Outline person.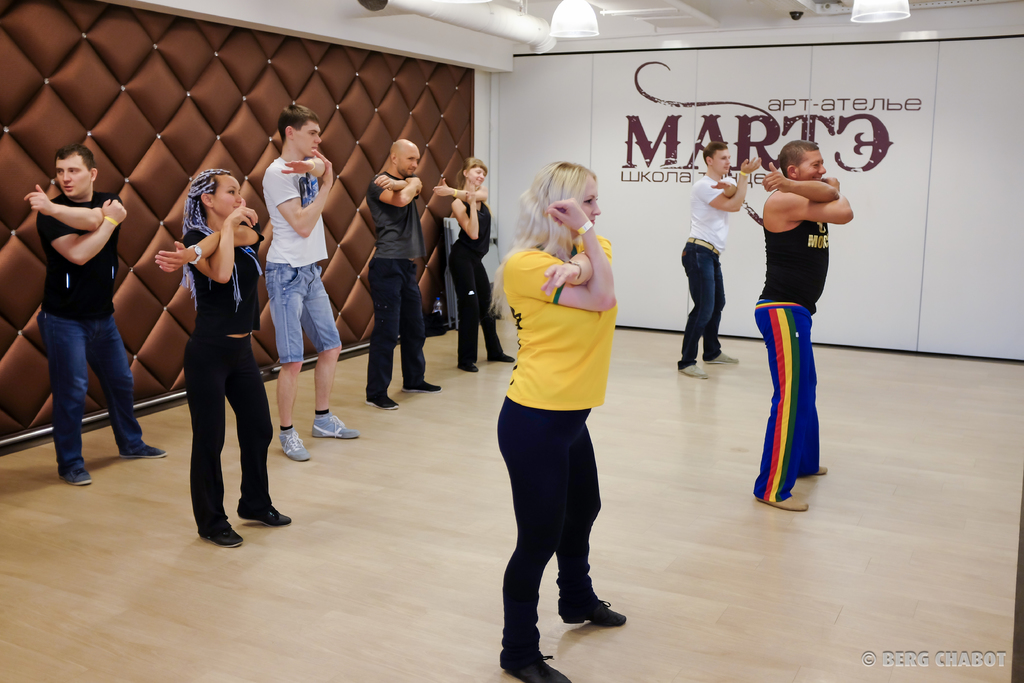
Outline: bbox=[746, 111, 849, 523].
